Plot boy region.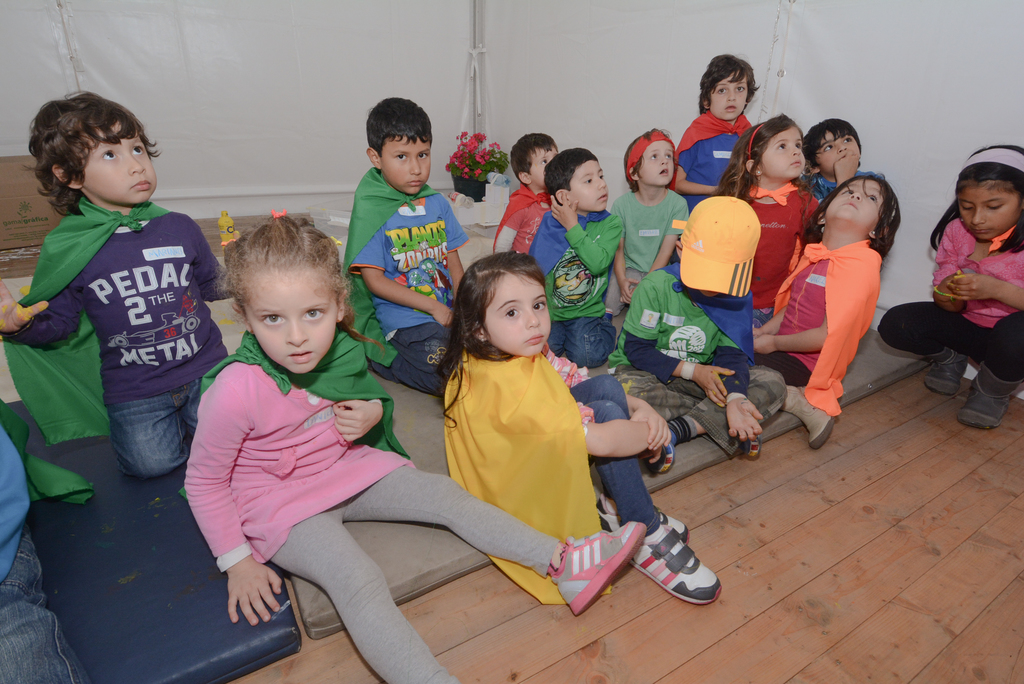
Plotted at l=526, t=150, r=620, b=367.
